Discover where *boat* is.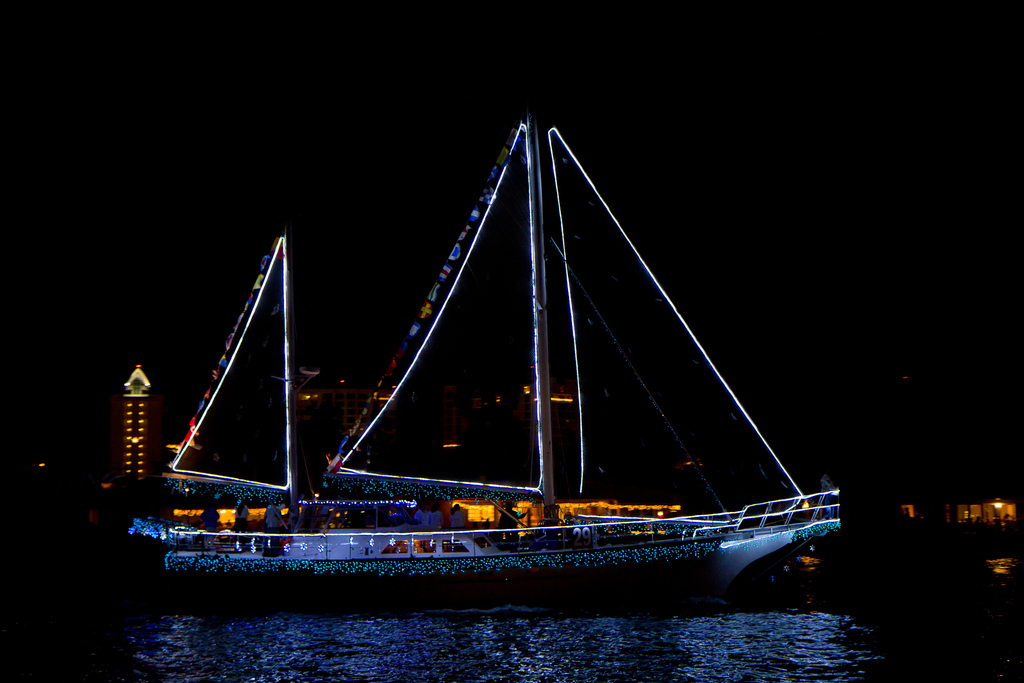
Discovered at pyautogui.locateOnScreen(150, 79, 836, 594).
